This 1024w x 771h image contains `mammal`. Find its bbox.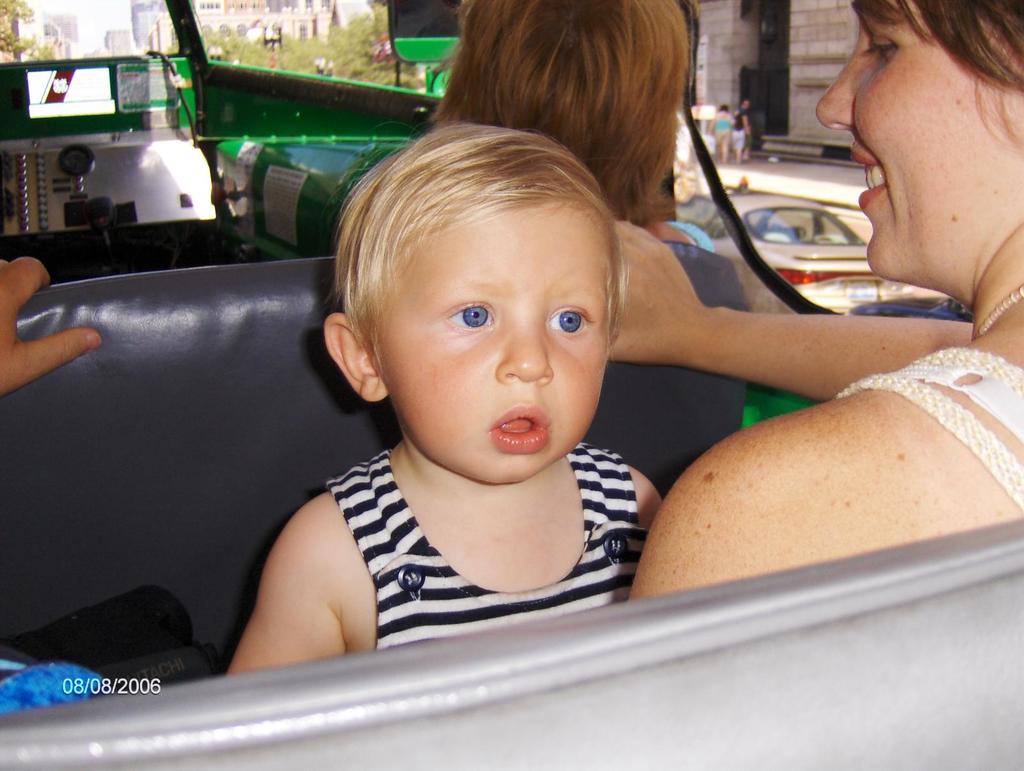
<region>435, 0, 714, 253</region>.
